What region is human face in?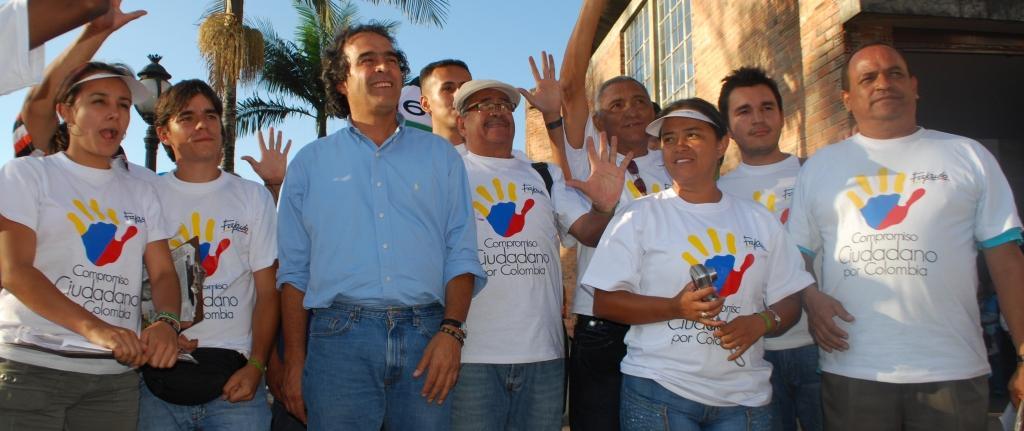
(left=731, top=87, right=787, bottom=161).
